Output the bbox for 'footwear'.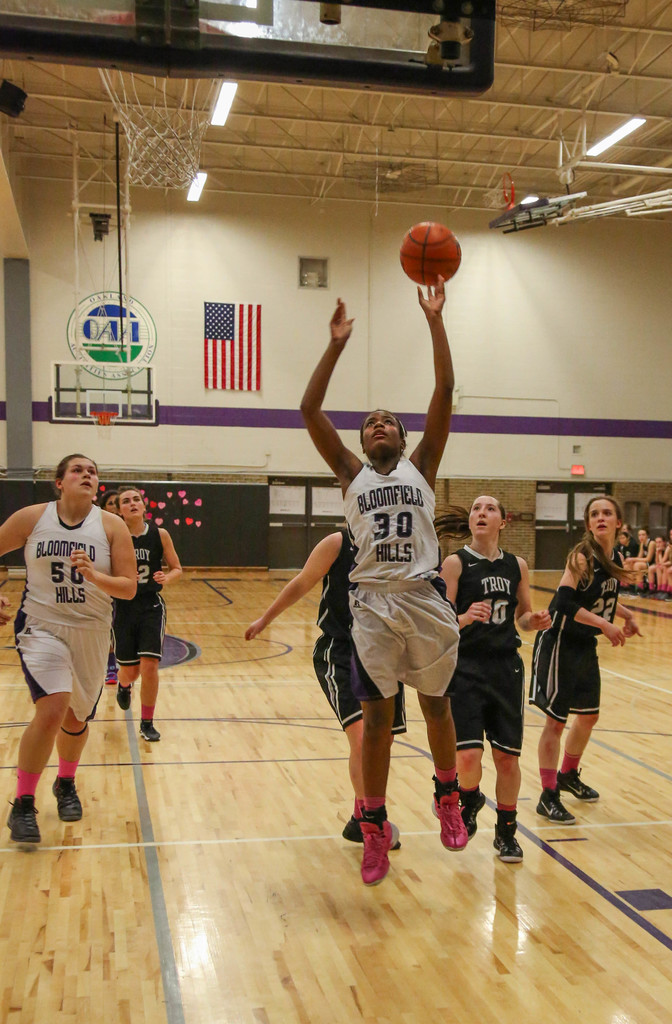
locate(461, 796, 489, 834).
